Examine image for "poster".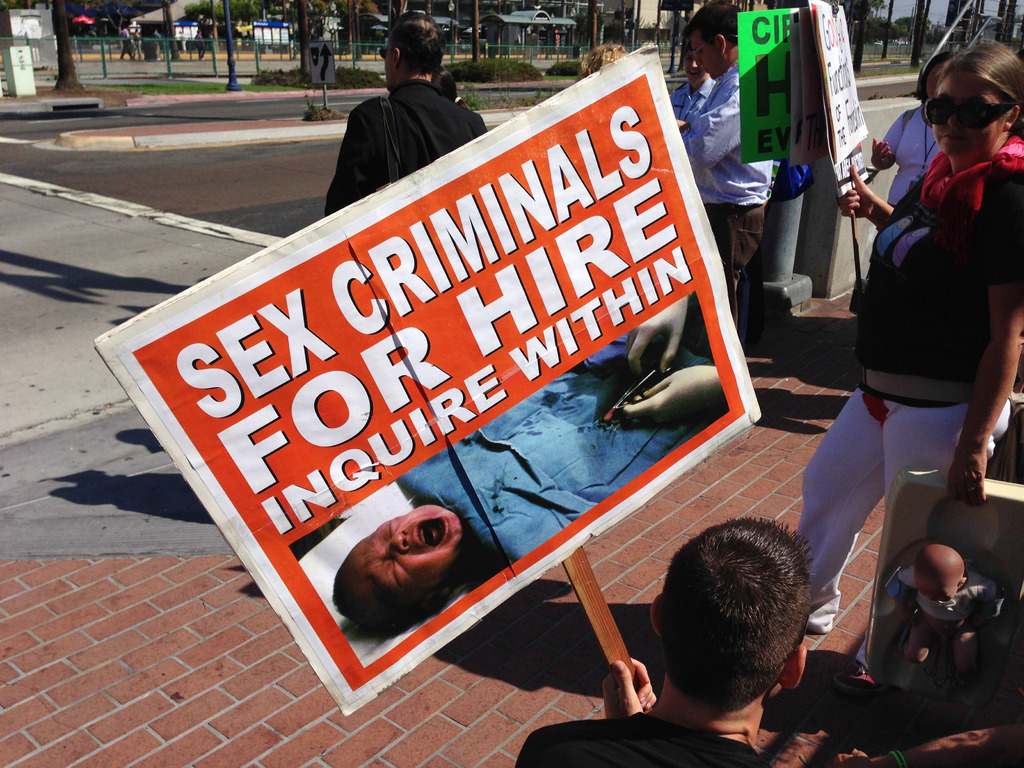
Examination result: (817, 0, 868, 197).
